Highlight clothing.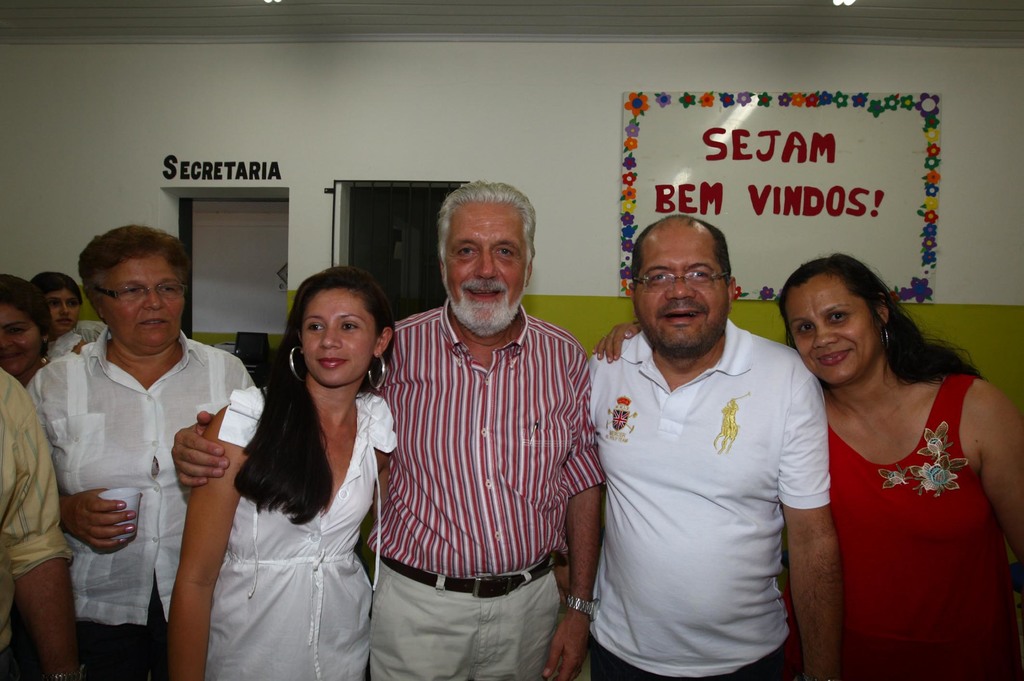
Highlighted region: bbox(22, 323, 260, 680).
